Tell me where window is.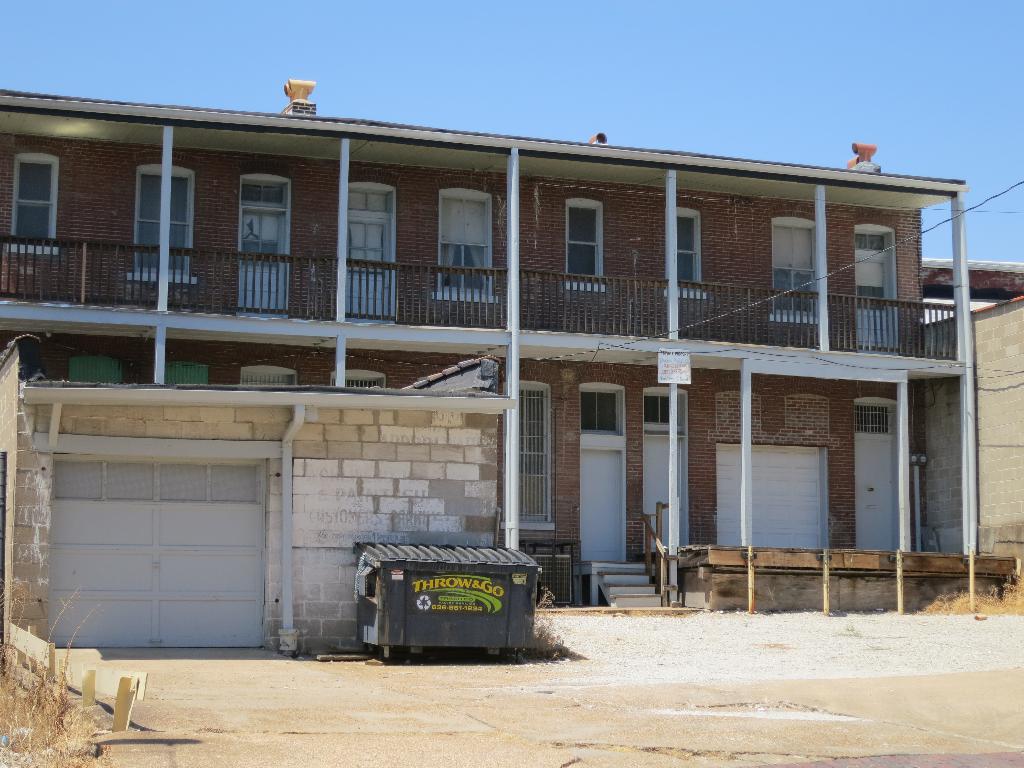
window is at 166/365/209/382.
